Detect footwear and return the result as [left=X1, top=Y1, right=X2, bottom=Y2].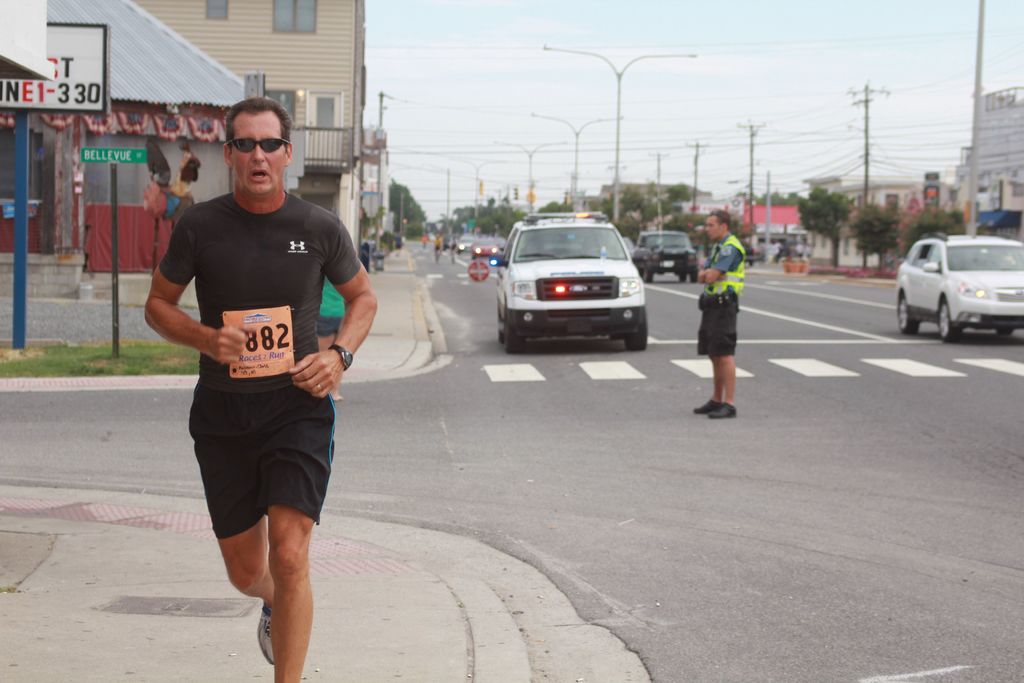
[left=710, top=400, right=735, bottom=420].
